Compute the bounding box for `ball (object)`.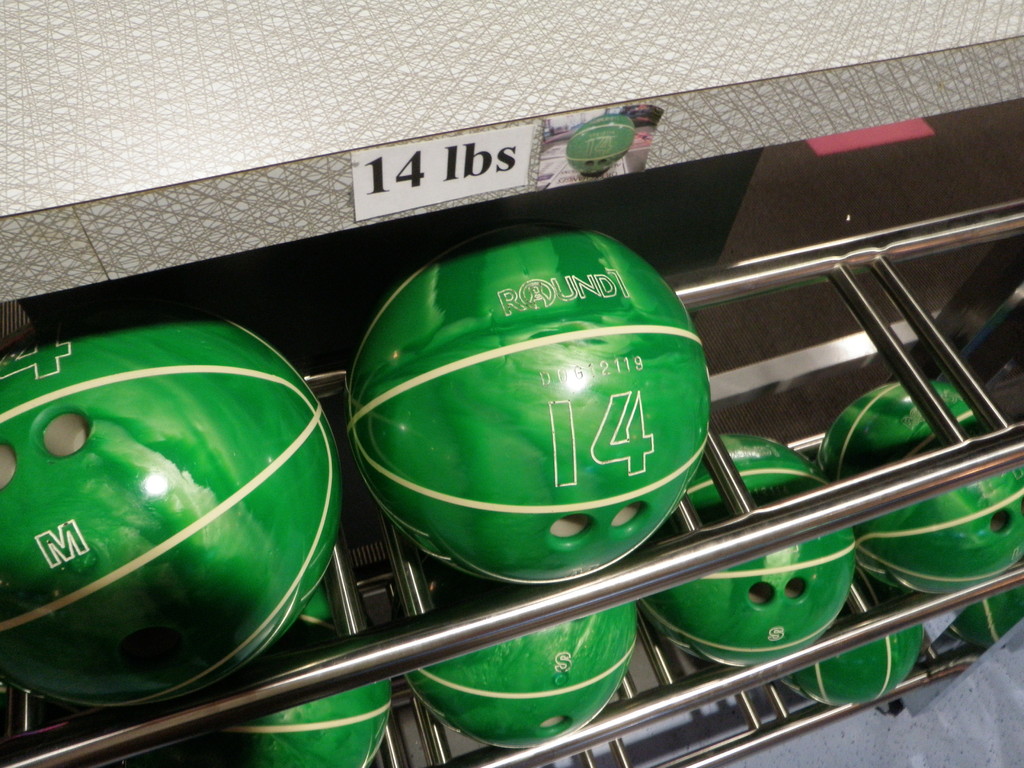
l=646, t=431, r=857, b=664.
